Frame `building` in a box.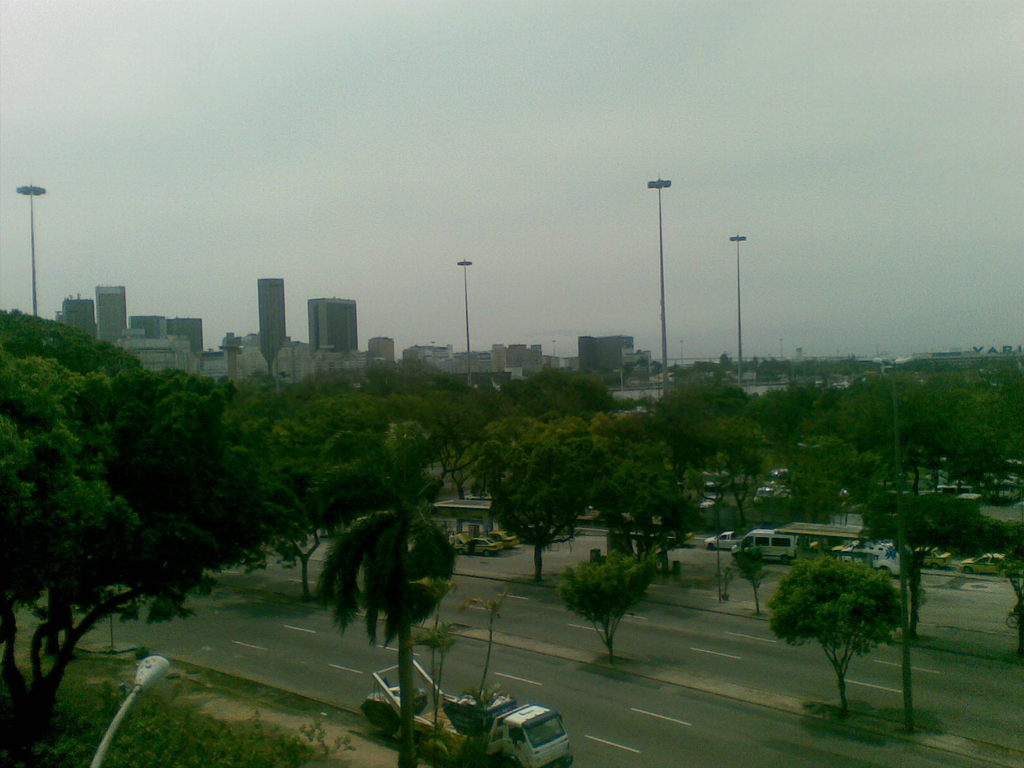
x1=259, y1=273, x2=287, y2=371.
